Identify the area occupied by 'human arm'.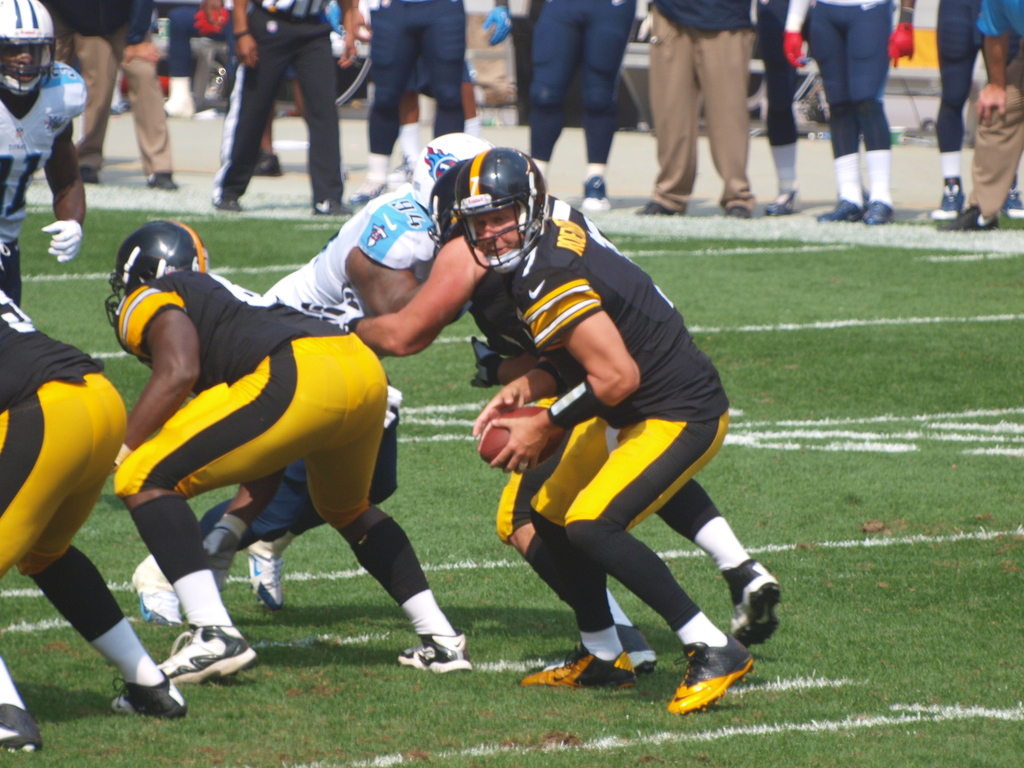
Area: l=123, t=294, r=196, b=422.
